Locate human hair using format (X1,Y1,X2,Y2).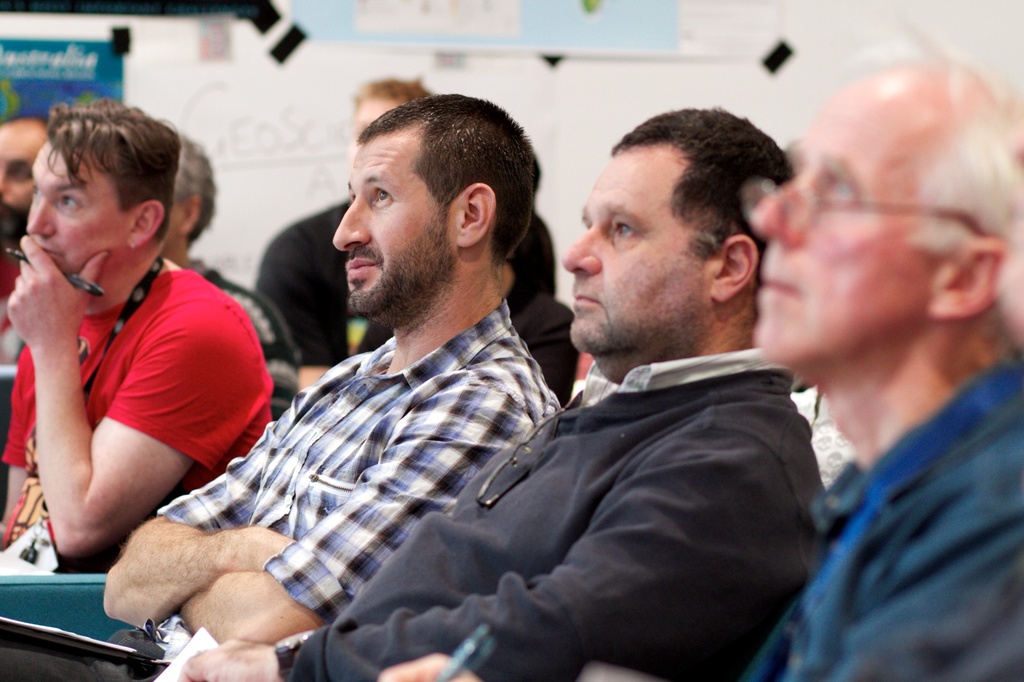
(338,93,535,282).
